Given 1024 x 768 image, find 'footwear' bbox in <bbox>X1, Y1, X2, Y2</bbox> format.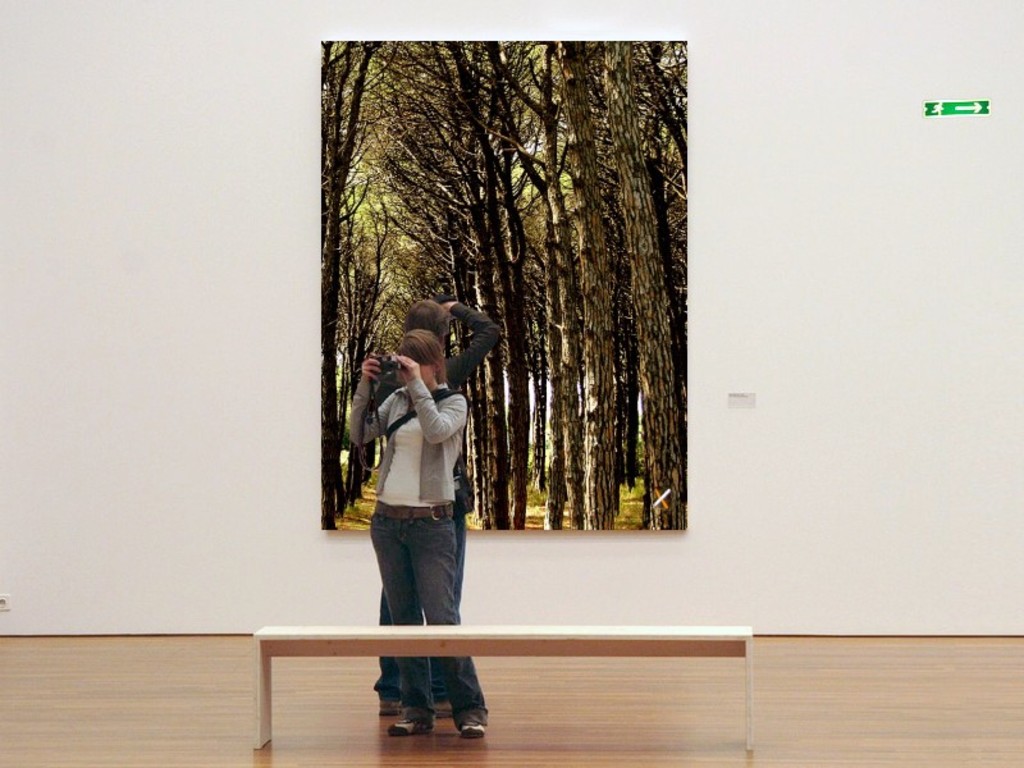
<bbox>460, 716, 488, 744</bbox>.
